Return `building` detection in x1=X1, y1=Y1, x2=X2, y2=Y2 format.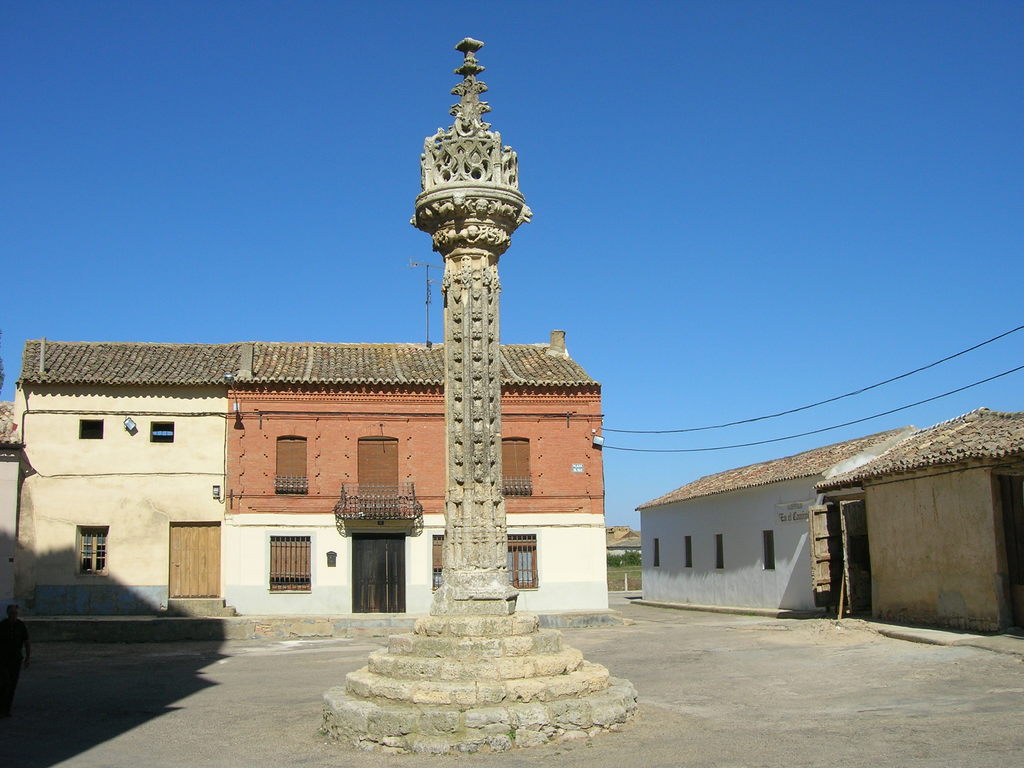
x1=0, y1=325, x2=603, y2=623.
